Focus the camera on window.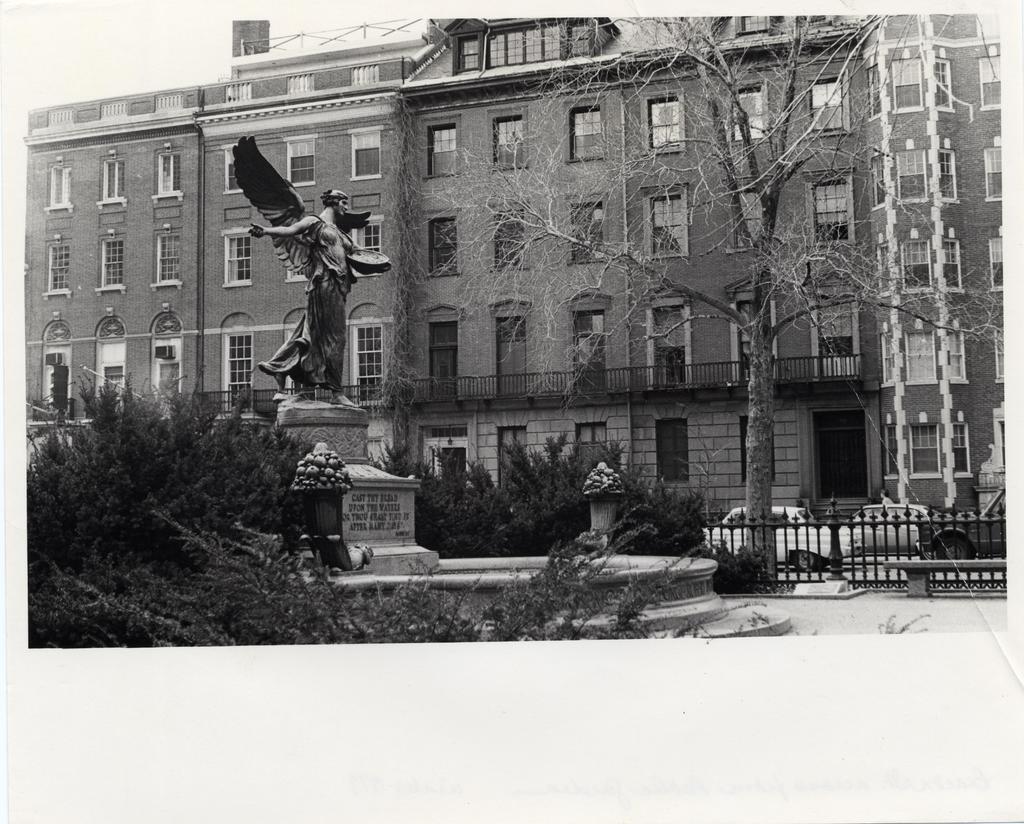
Focus region: {"x1": 653, "y1": 311, "x2": 684, "y2": 383}.
